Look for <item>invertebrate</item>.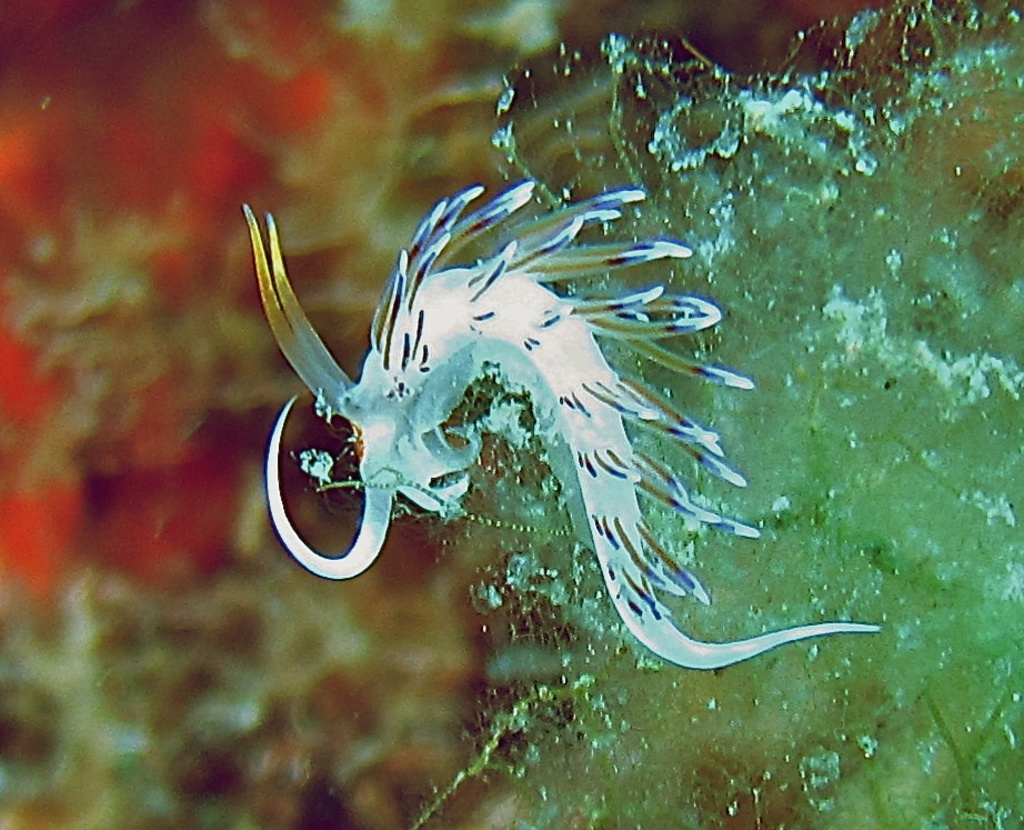
Found: bbox(247, 173, 879, 669).
